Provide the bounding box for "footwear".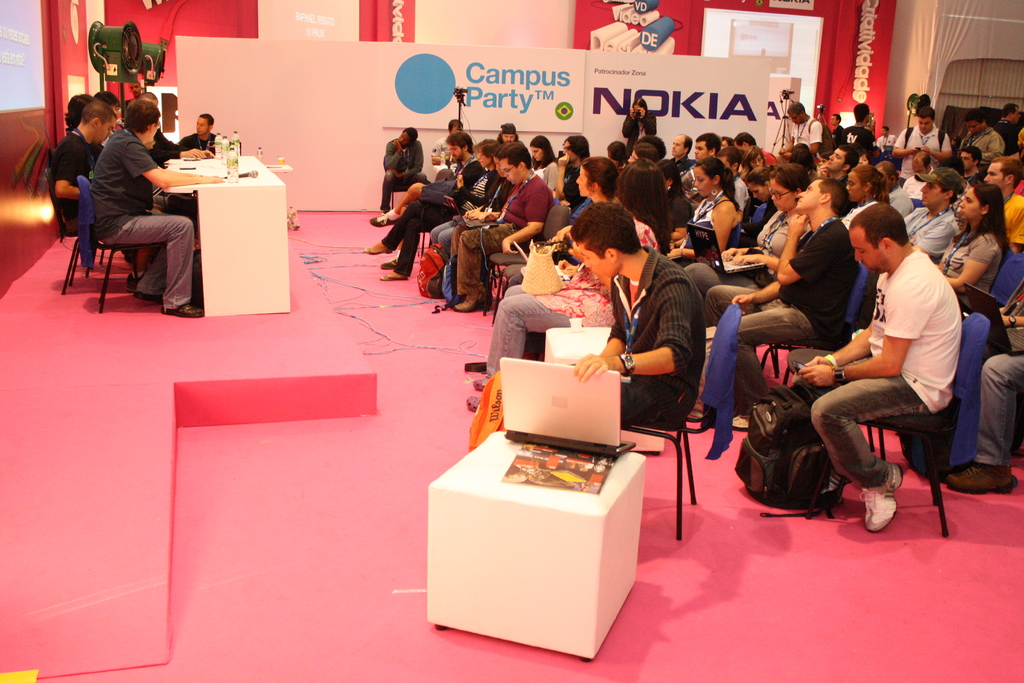
(x1=823, y1=466, x2=858, y2=499).
